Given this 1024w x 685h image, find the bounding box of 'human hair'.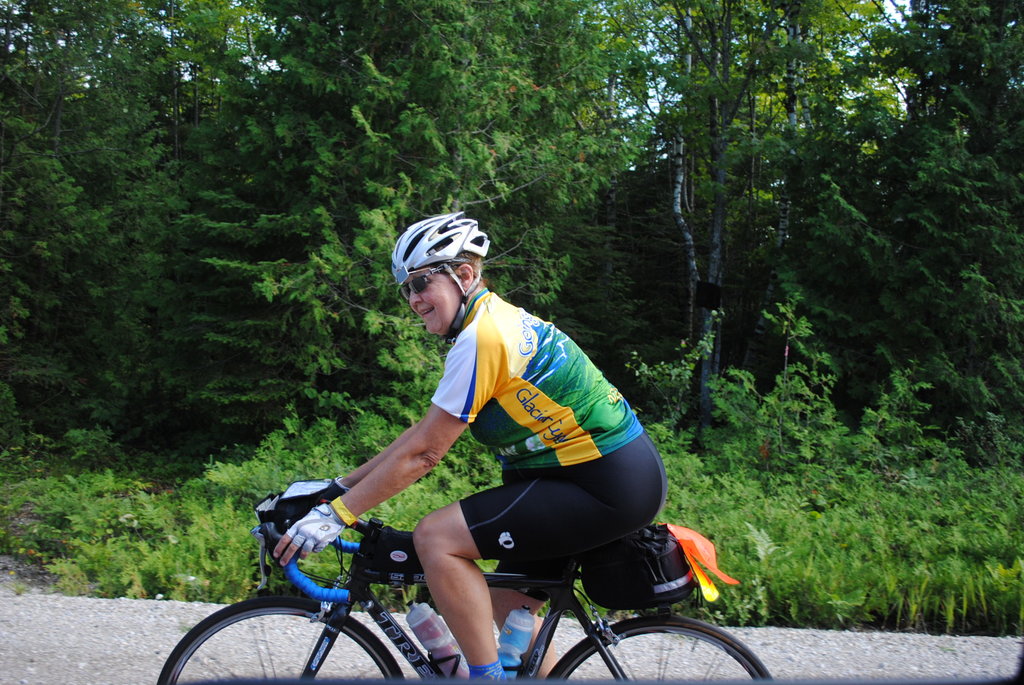
Rect(407, 247, 481, 278).
